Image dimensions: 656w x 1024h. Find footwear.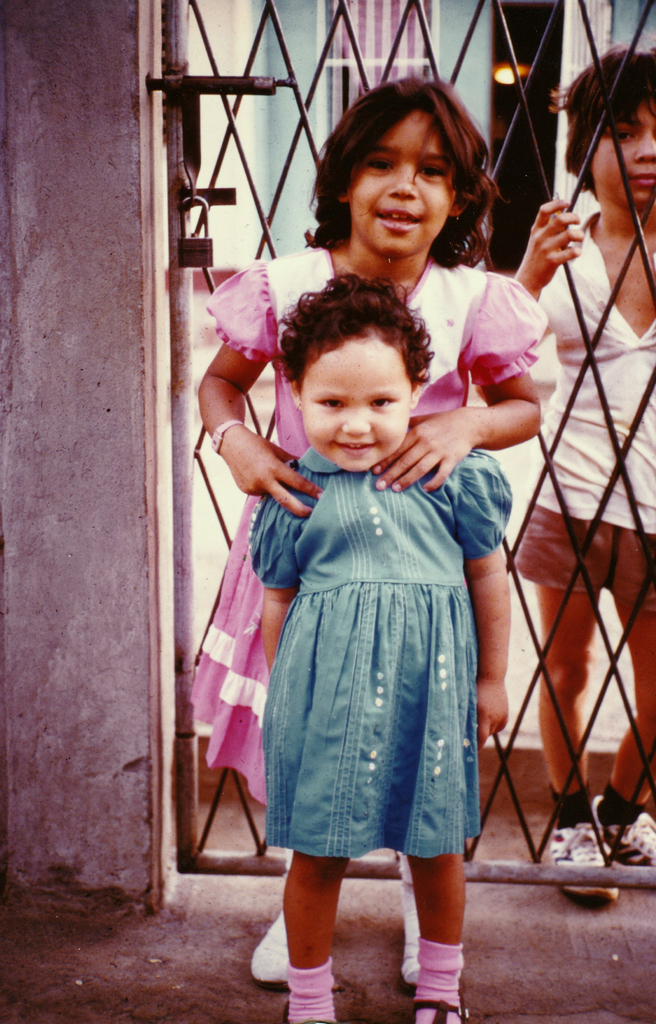
bbox(279, 1000, 341, 1023).
